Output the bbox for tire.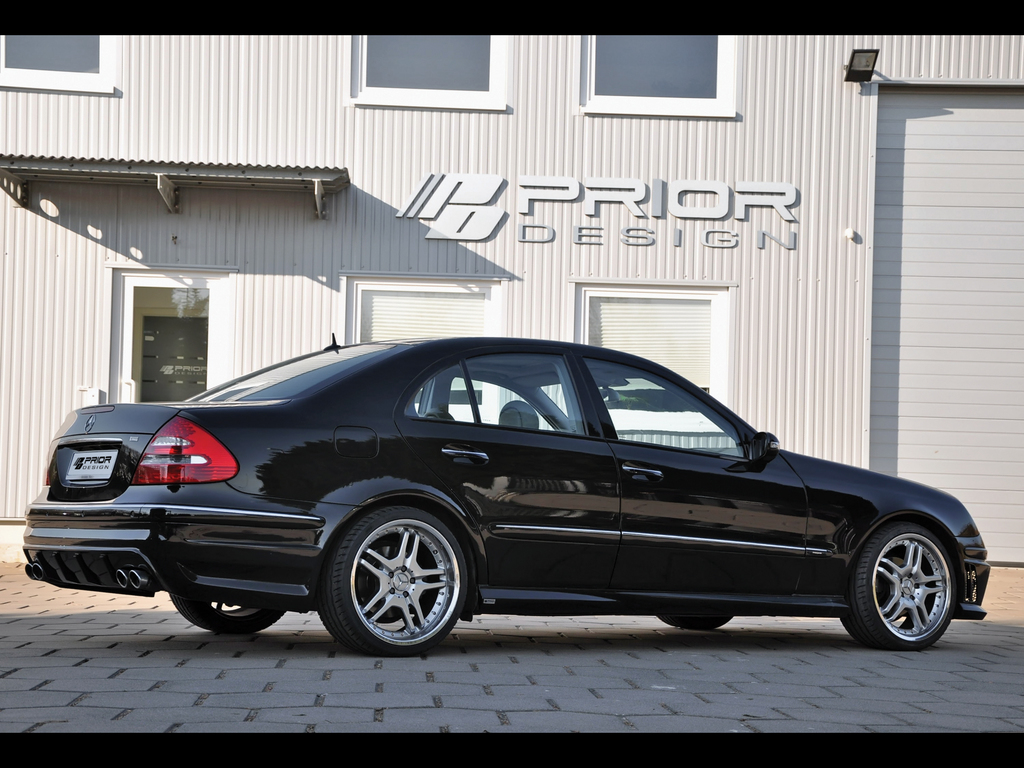
170, 590, 298, 633.
